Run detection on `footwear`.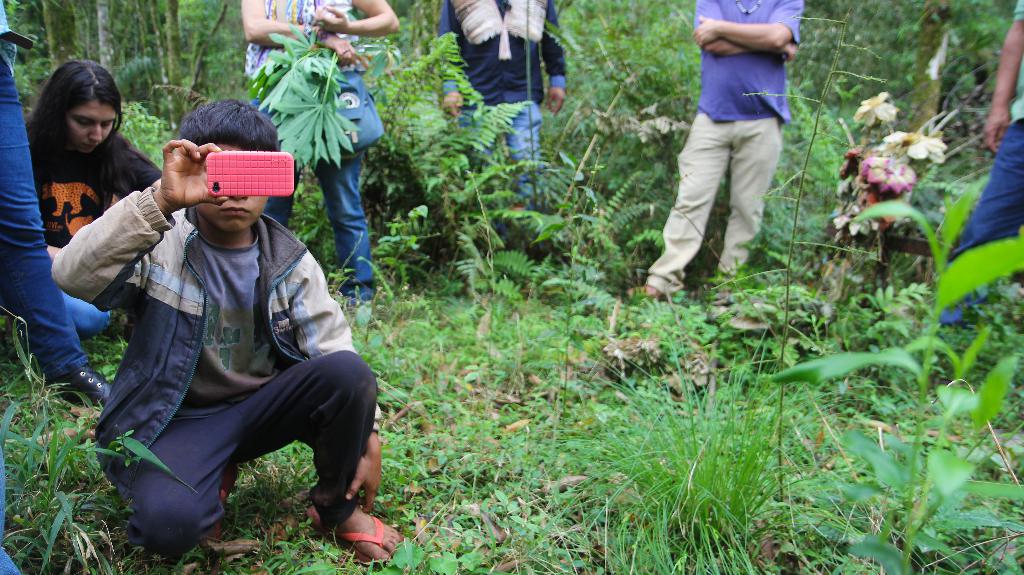
Result: 307:502:410:562.
